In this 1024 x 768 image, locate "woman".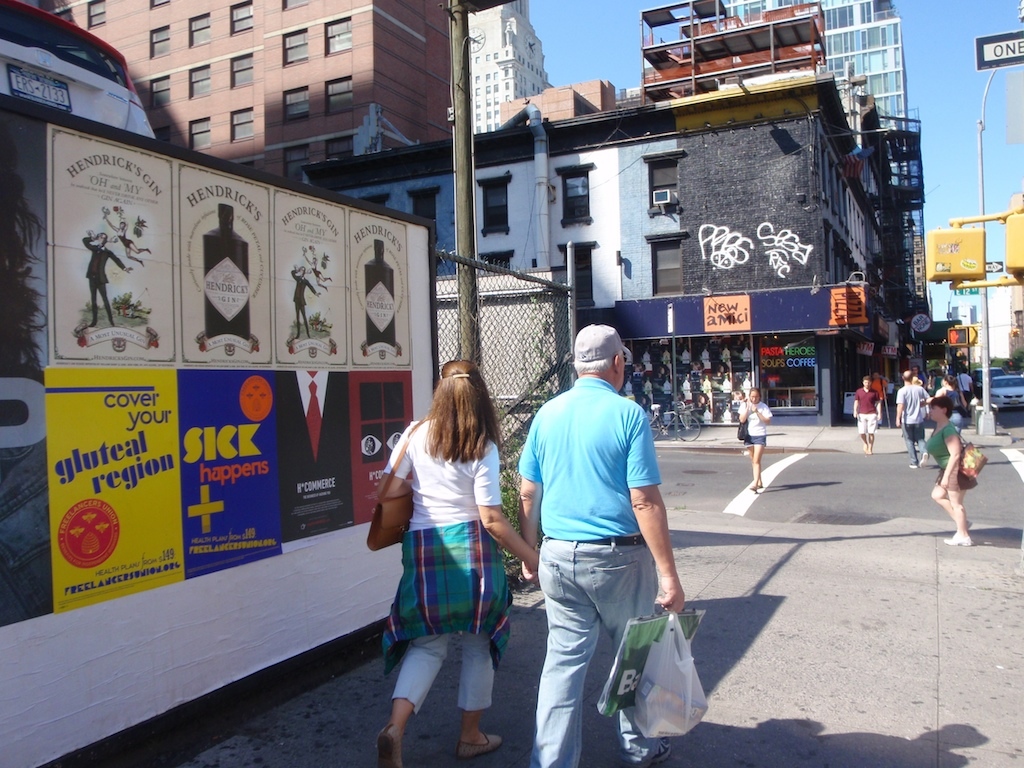
Bounding box: BBox(365, 359, 526, 751).
